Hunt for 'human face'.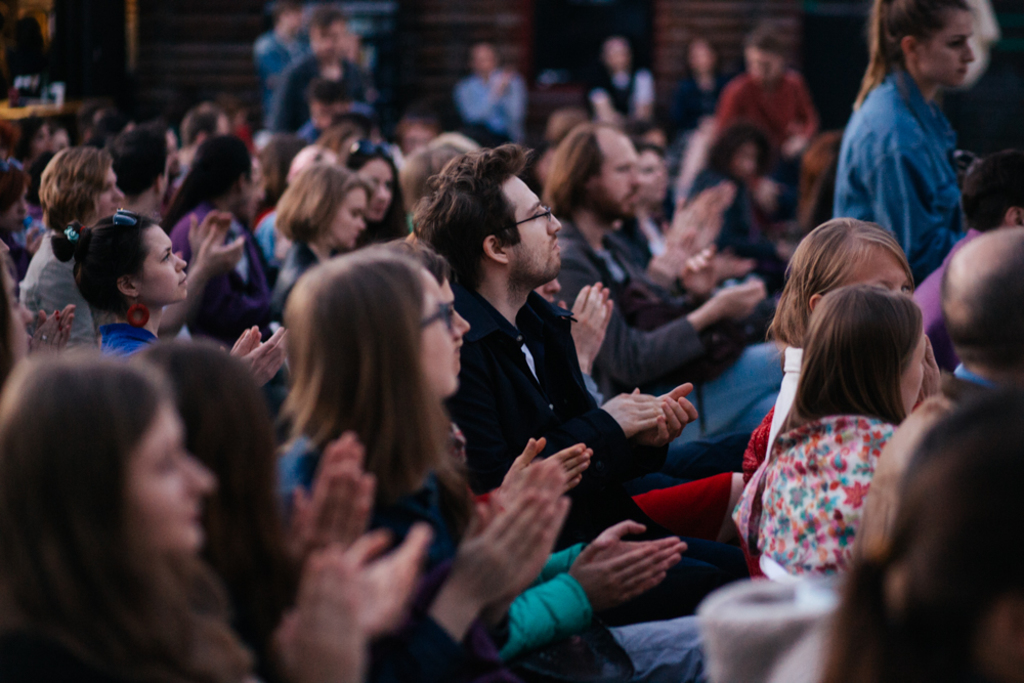
Hunted down at <bbox>439, 279, 469, 371</bbox>.
